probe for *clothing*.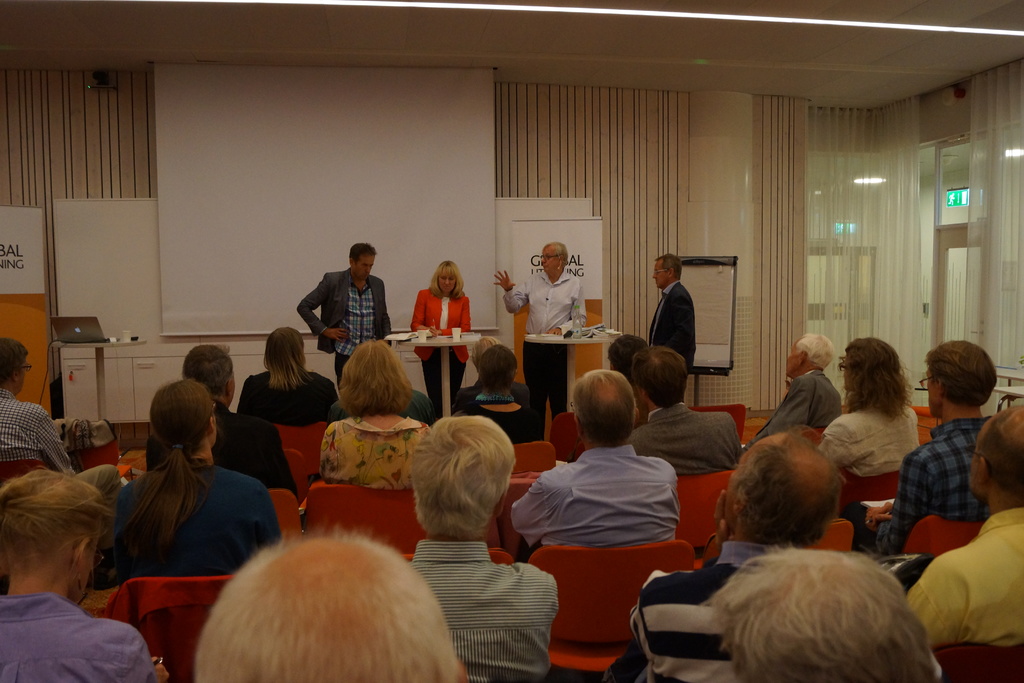
Probe result: x1=450, y1=378, x2=536, y2=415.
